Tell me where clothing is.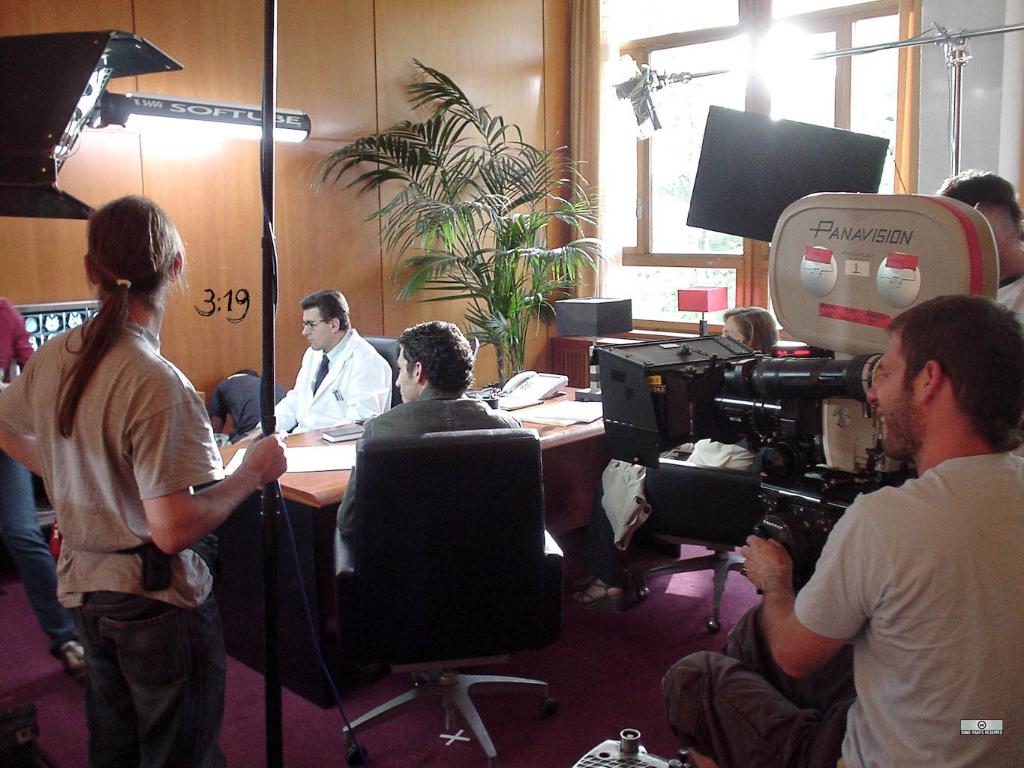
clothing is at (left=583, top=438, right=755, bottom=586).
